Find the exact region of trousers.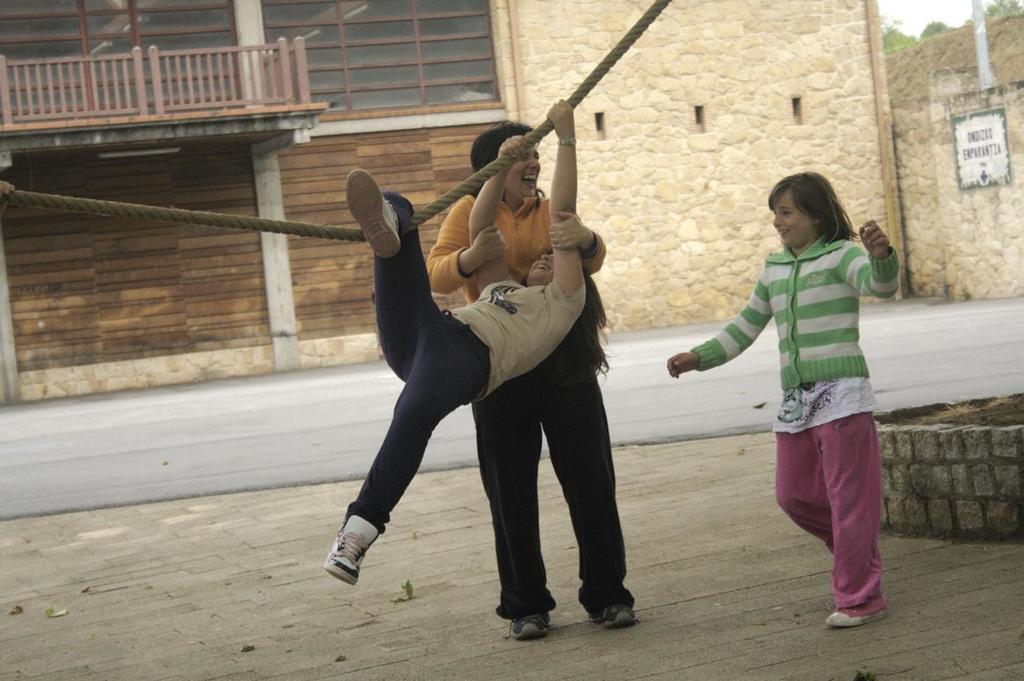
Exact region: Rect(752, 388, 890, 601).
